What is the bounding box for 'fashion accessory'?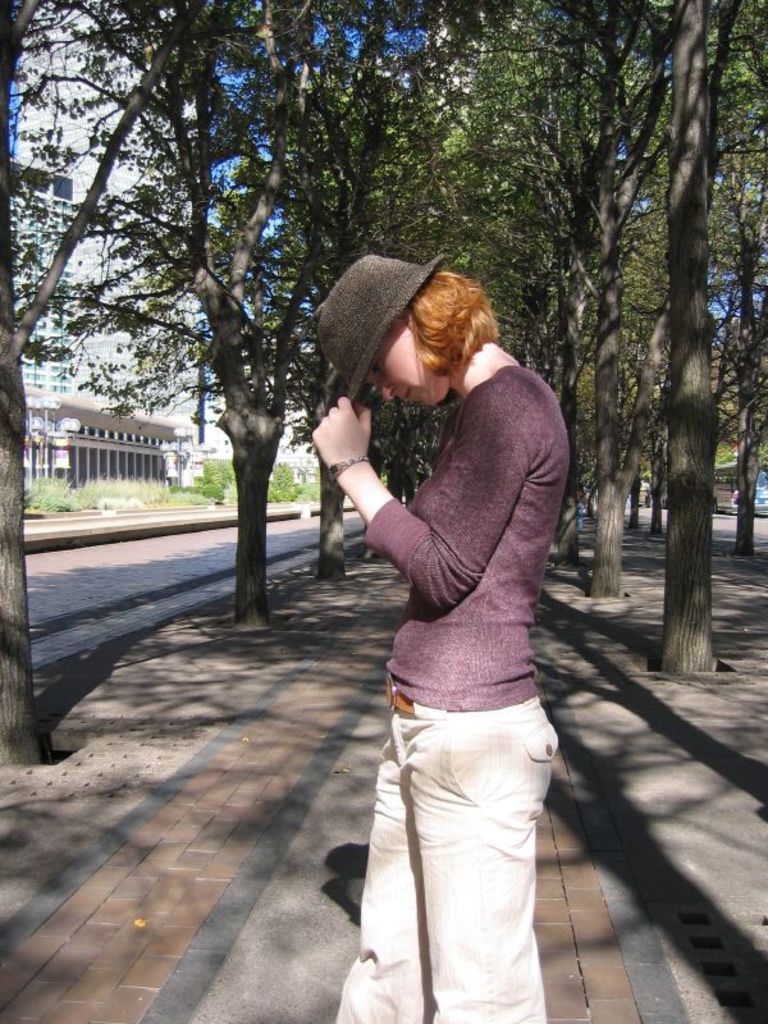
<region>376, 668, 426, 710</region>.
